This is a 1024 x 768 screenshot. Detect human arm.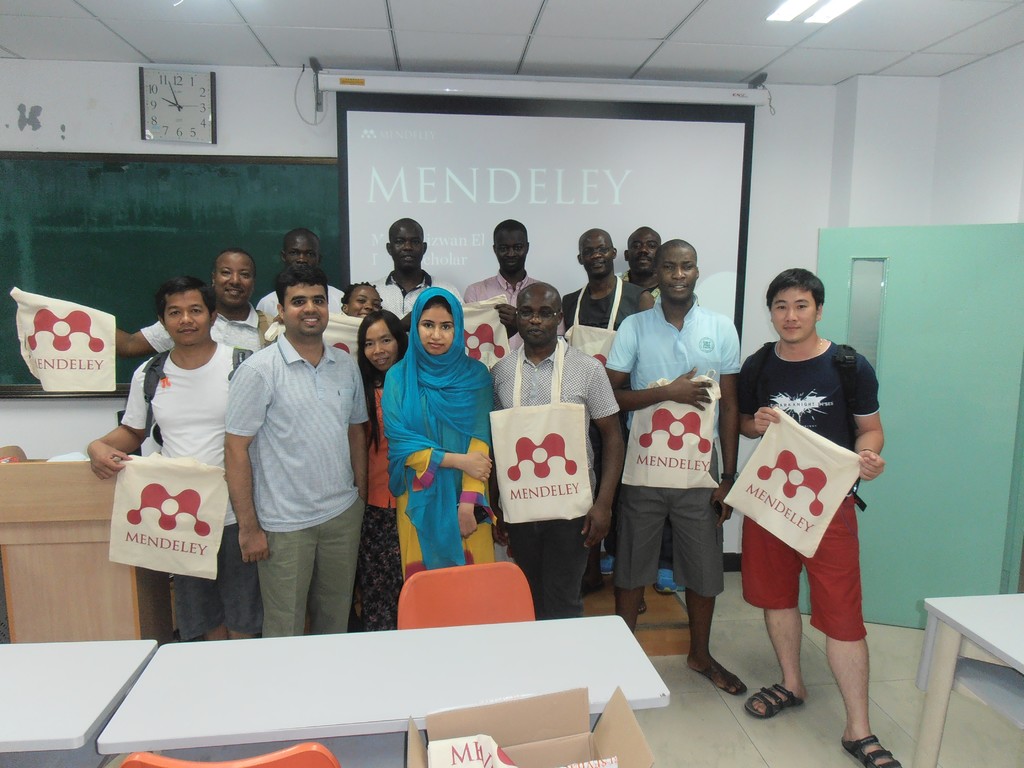
[x1=634, y1=288, x2=652, y2=319].
